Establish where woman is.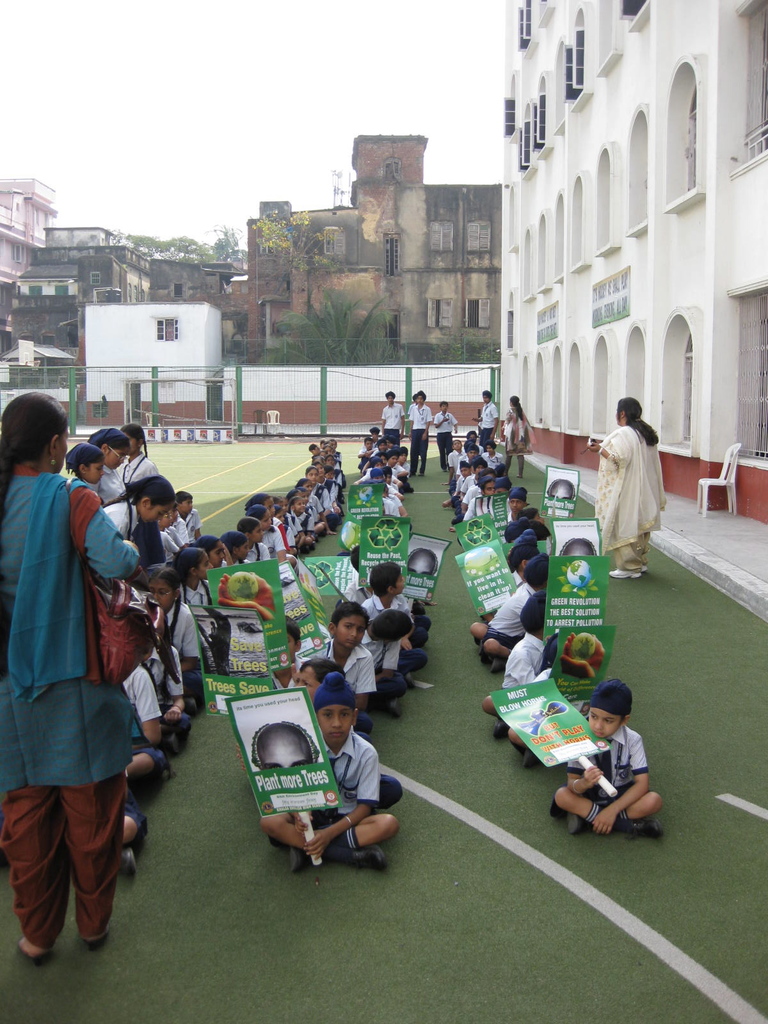
Established at BBox(583, 387, 670, 585).
